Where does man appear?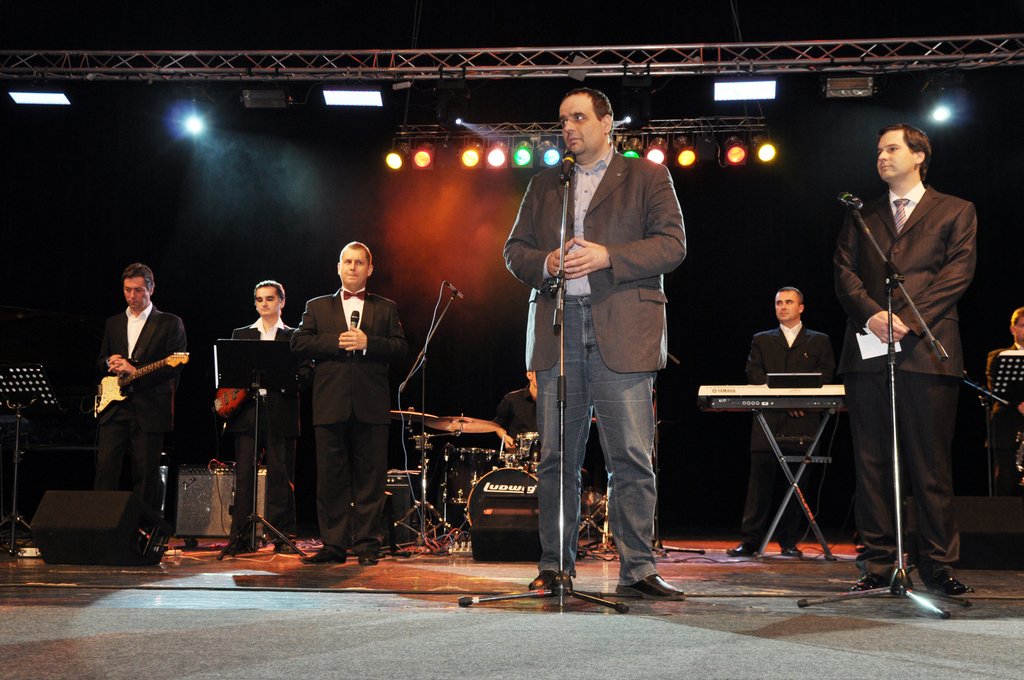
Appears at <bbox>984, 298, 1023, 482</bbox>.
